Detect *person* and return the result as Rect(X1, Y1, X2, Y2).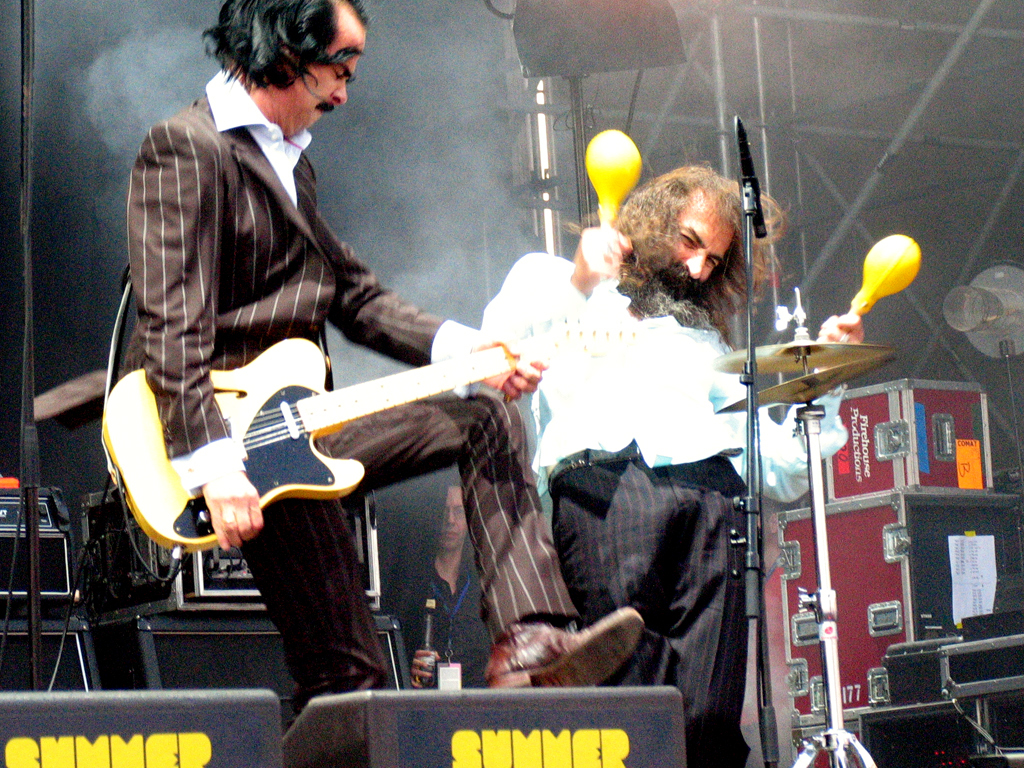
Rect(406, 478, 490, 695).
